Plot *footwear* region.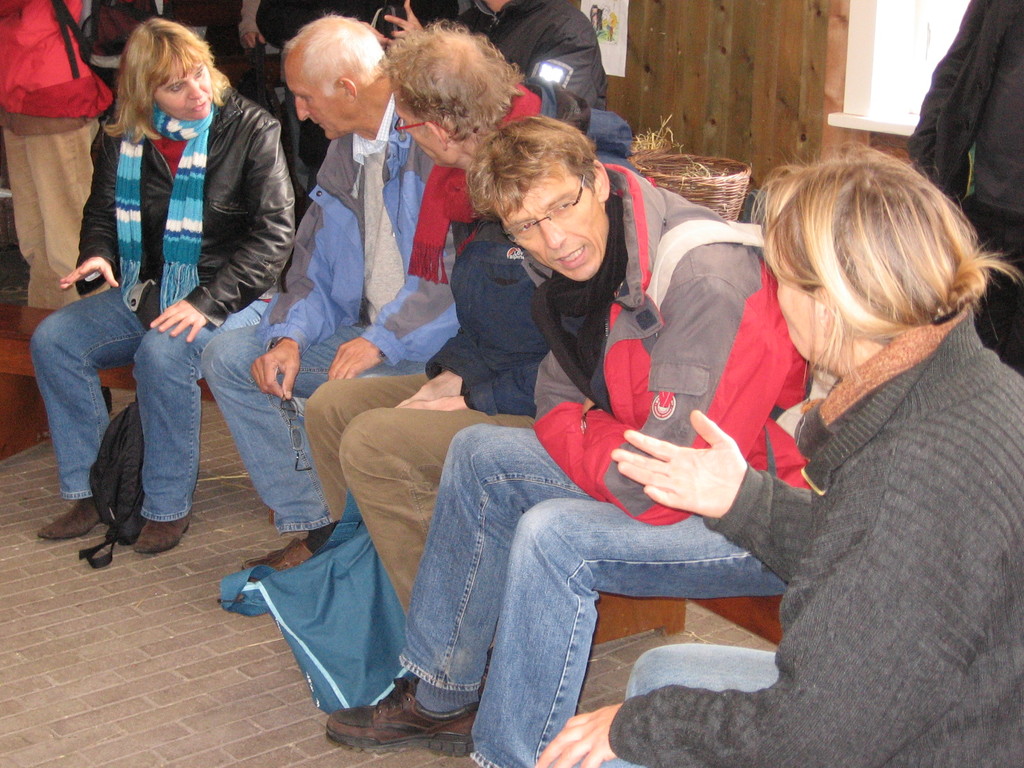
Plotted at Rect(40, 500, 106, 544).
